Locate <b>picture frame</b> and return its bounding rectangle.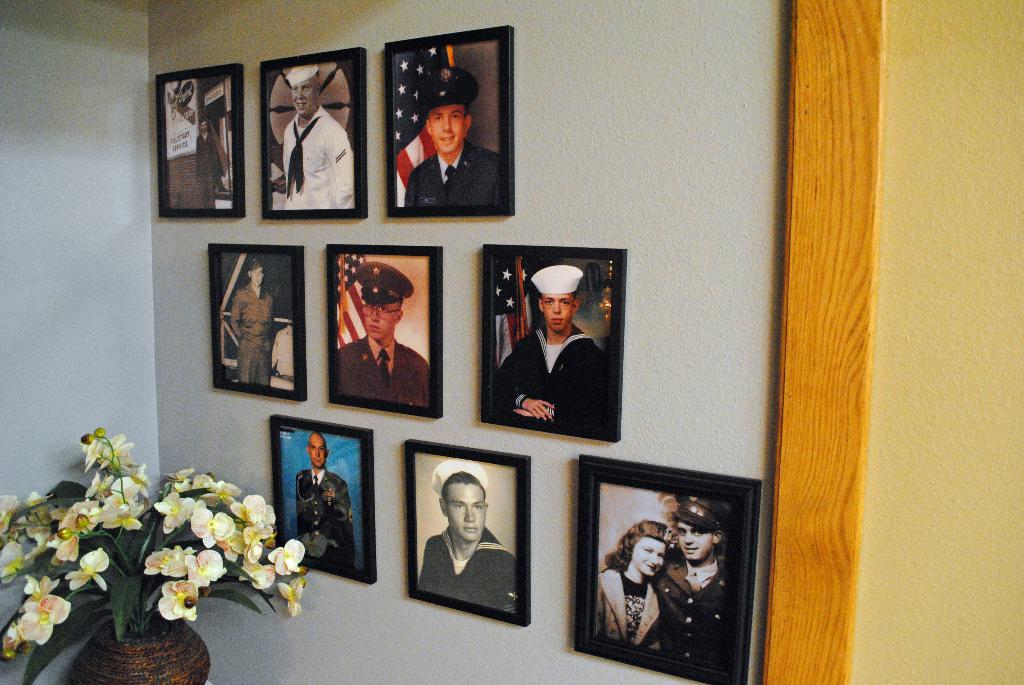
rect(259, 50, 374, 219).
